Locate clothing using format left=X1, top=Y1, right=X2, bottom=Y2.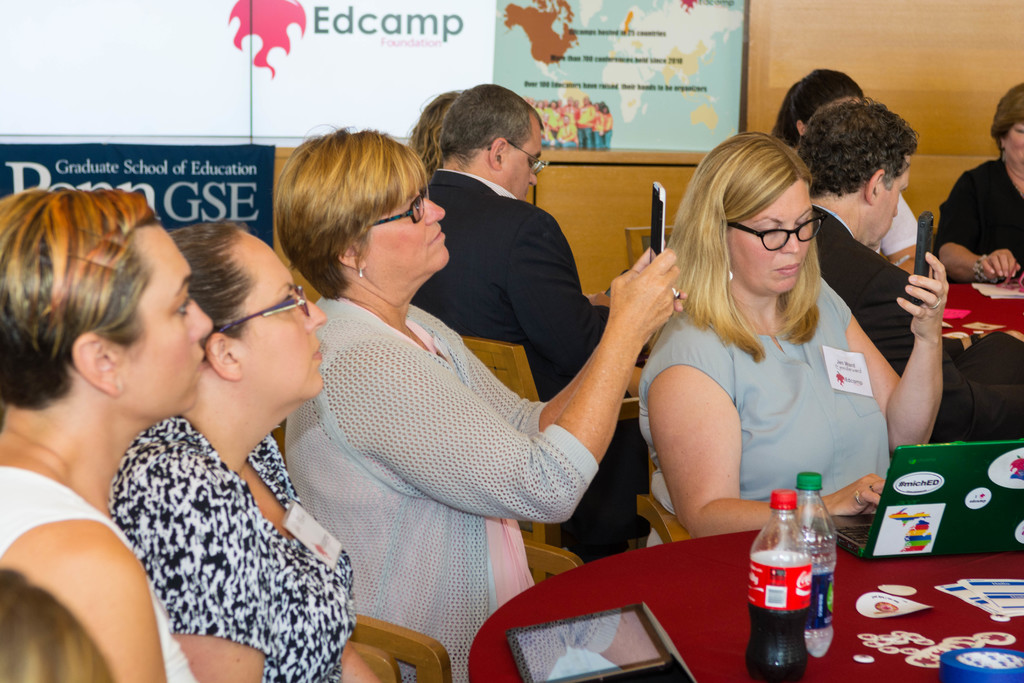
left=406, top=172, right=644, bottom=550.
